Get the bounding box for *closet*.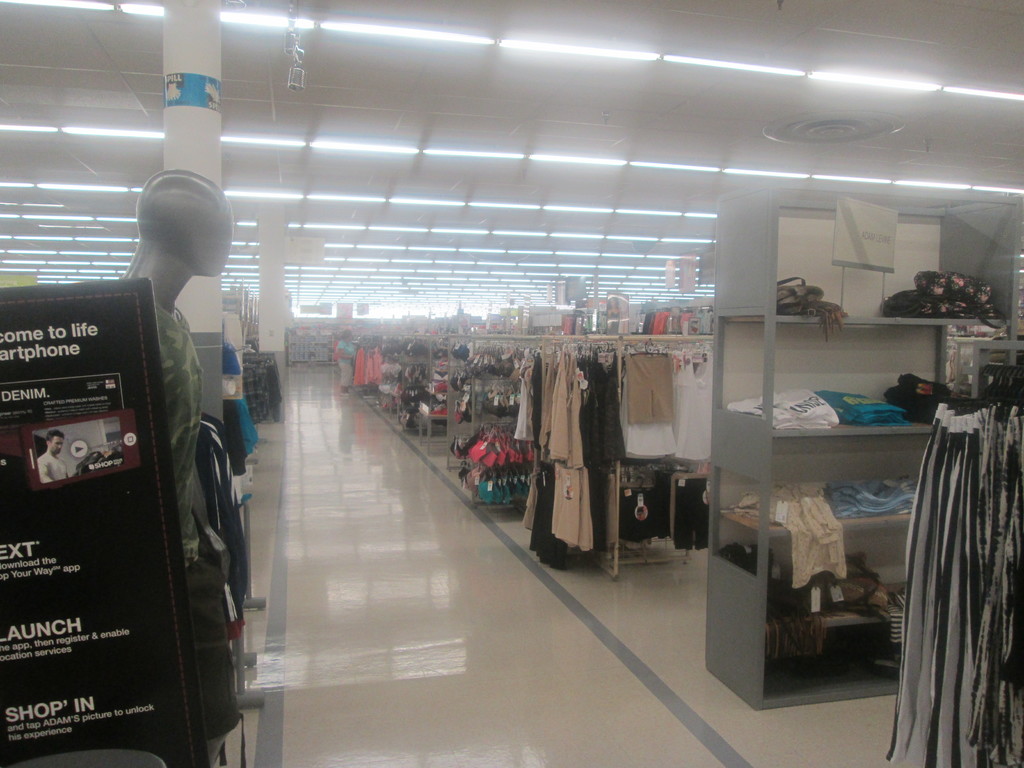
<region>722, 202, 1023, 744</region>.
